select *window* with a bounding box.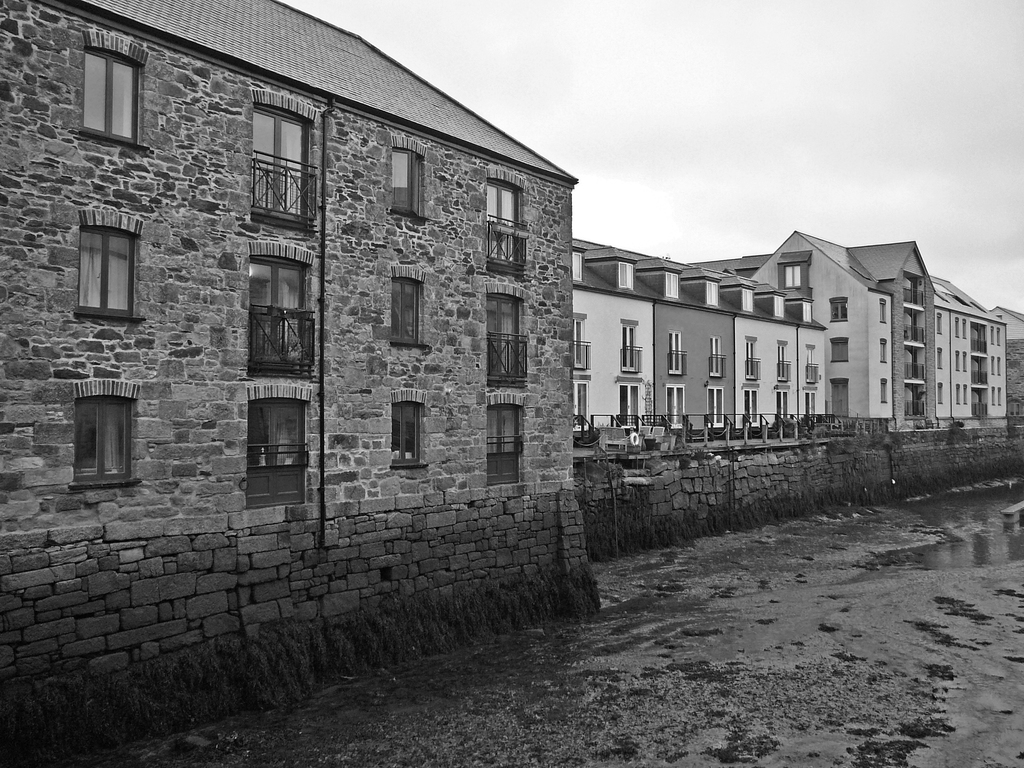
<region>931, 378, 944, 409</region>.
